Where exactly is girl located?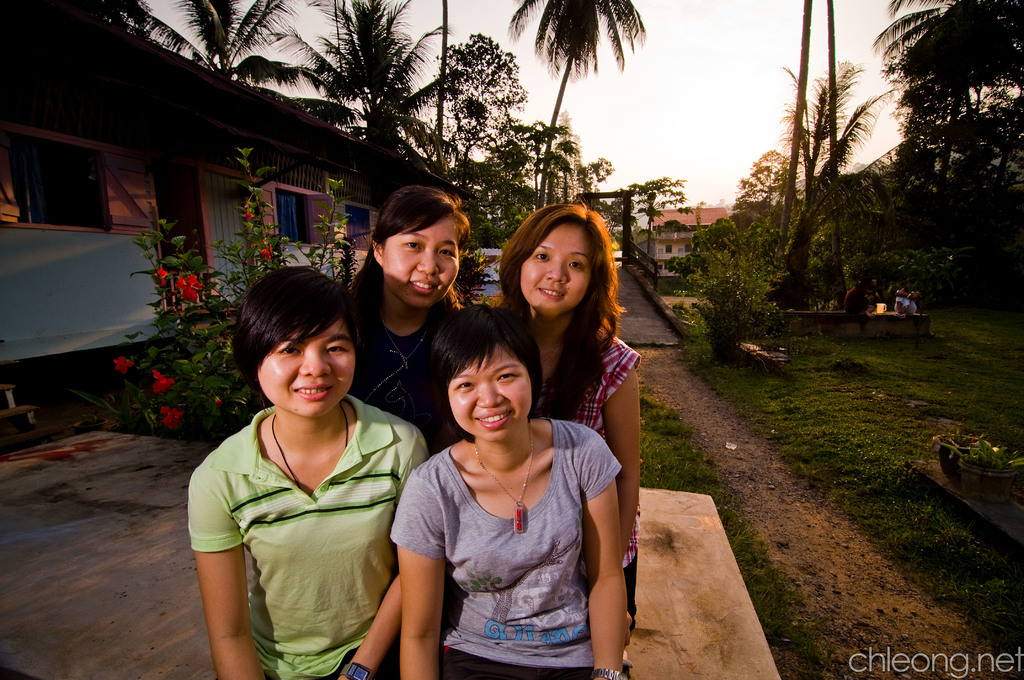
Its bounding box is [x1=498, y1=201, x2=640, y2=558].
